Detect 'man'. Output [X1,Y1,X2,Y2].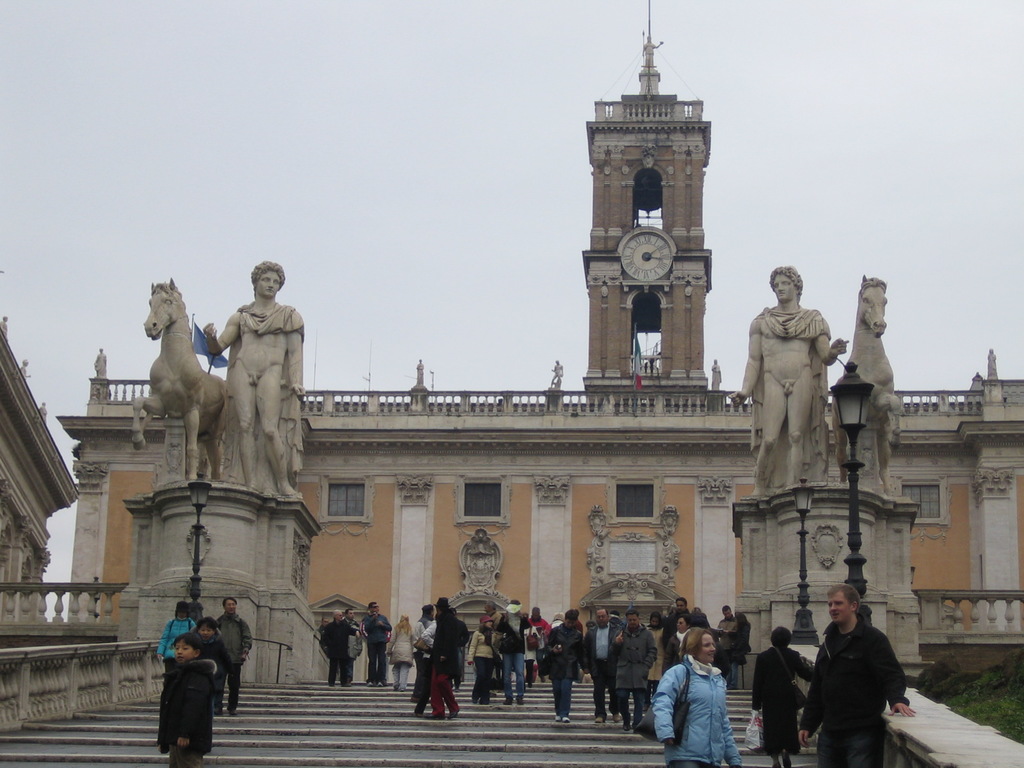
[618,616,653,728].
